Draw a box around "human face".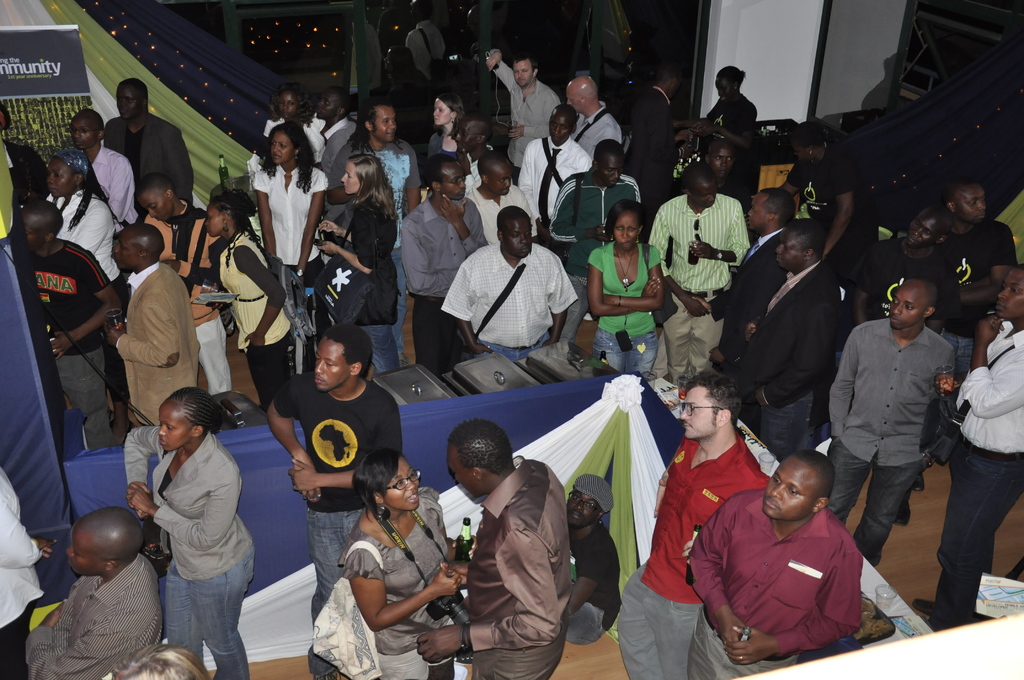
box(439, 165, 464, 198).
